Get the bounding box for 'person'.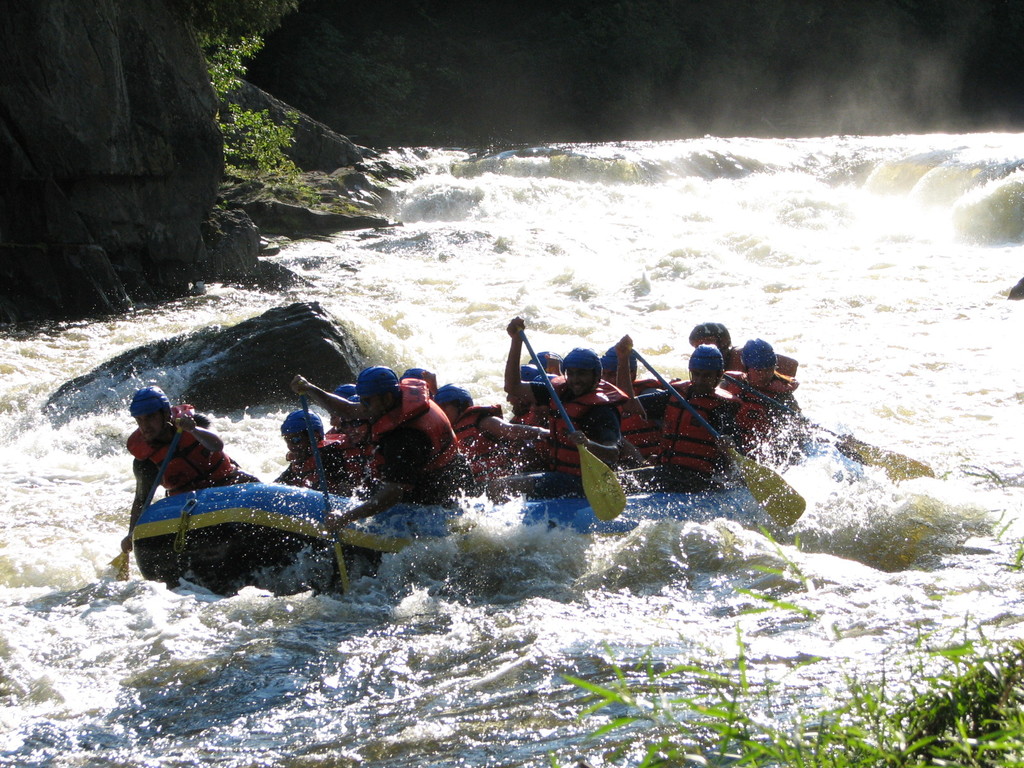
[left=119, top=383, right=259, bottom=548].
